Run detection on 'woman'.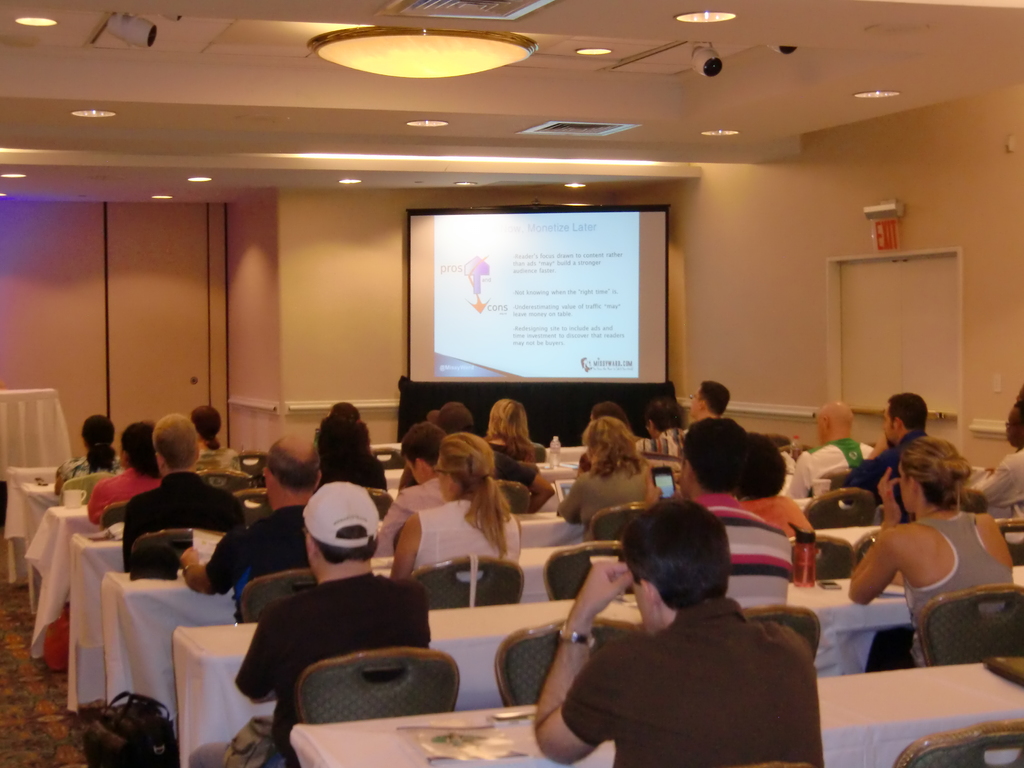
Result: <region>557, 421, 656, 511</region>.
